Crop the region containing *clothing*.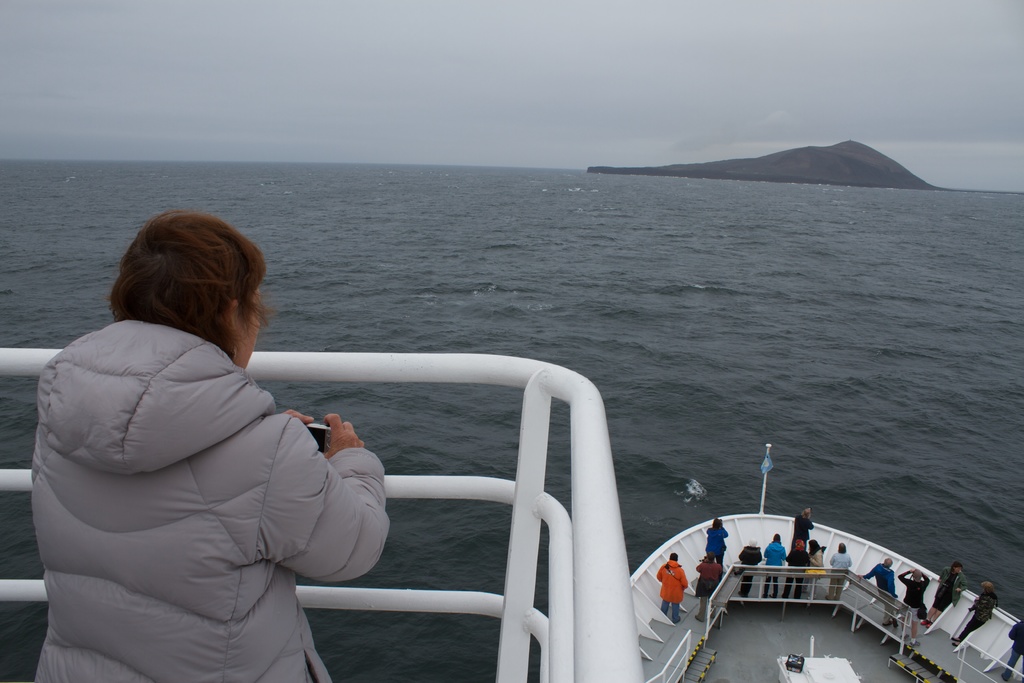
Crop region: [802, 545, 827, 598].
